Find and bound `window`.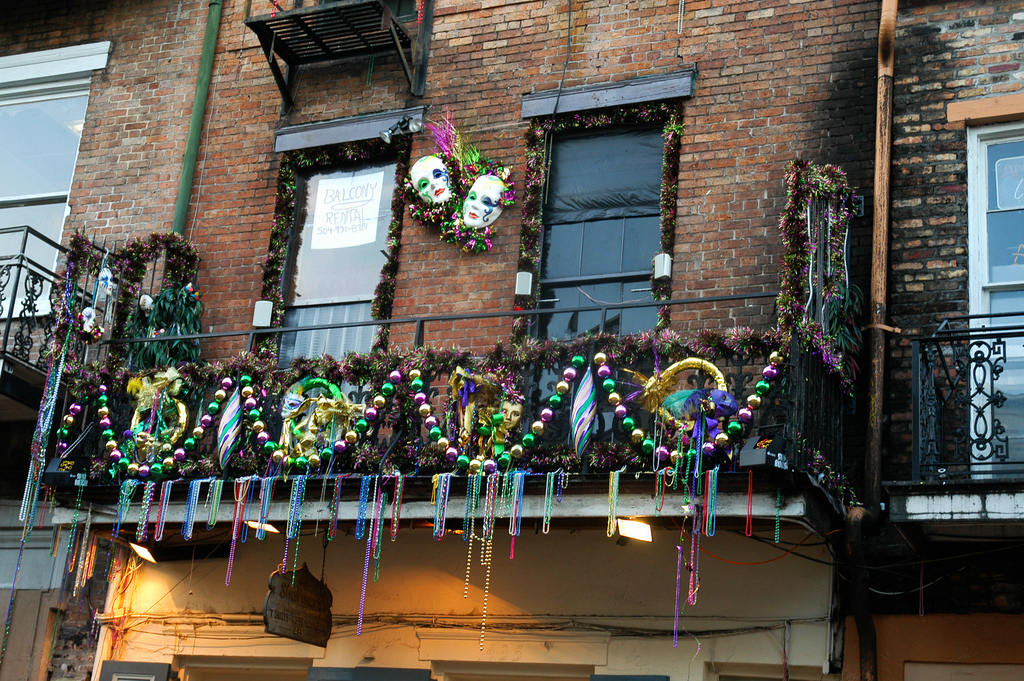
Bound: {"x1": 274, "y1": 139, "x2": 408, "y2": 372}.
